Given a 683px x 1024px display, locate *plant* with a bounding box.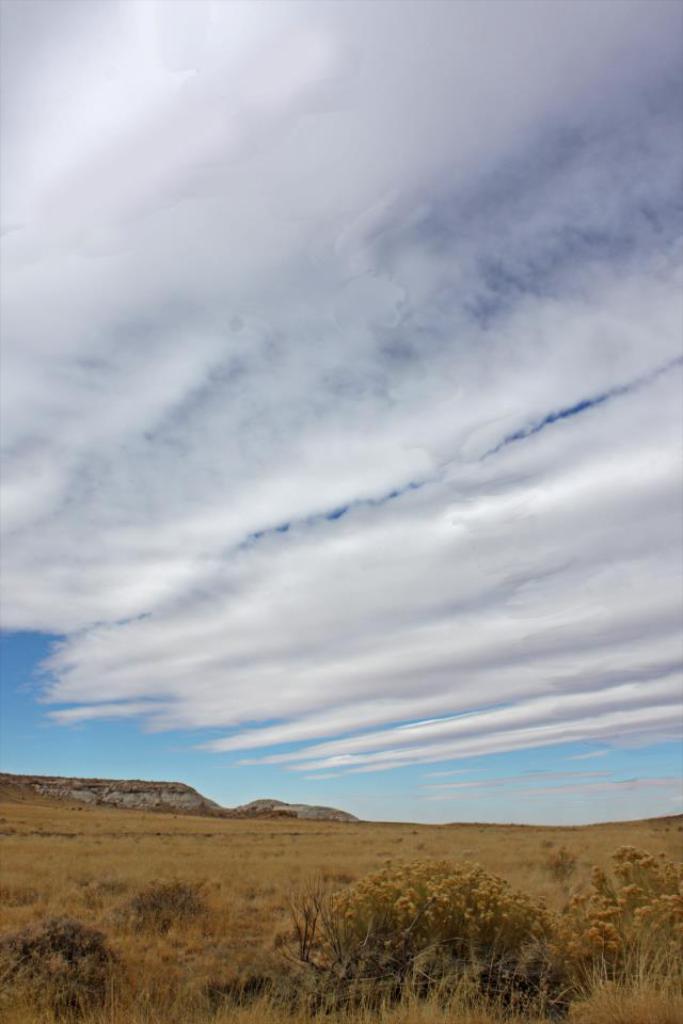
Located: crop(268, 841, 597, 1019).
